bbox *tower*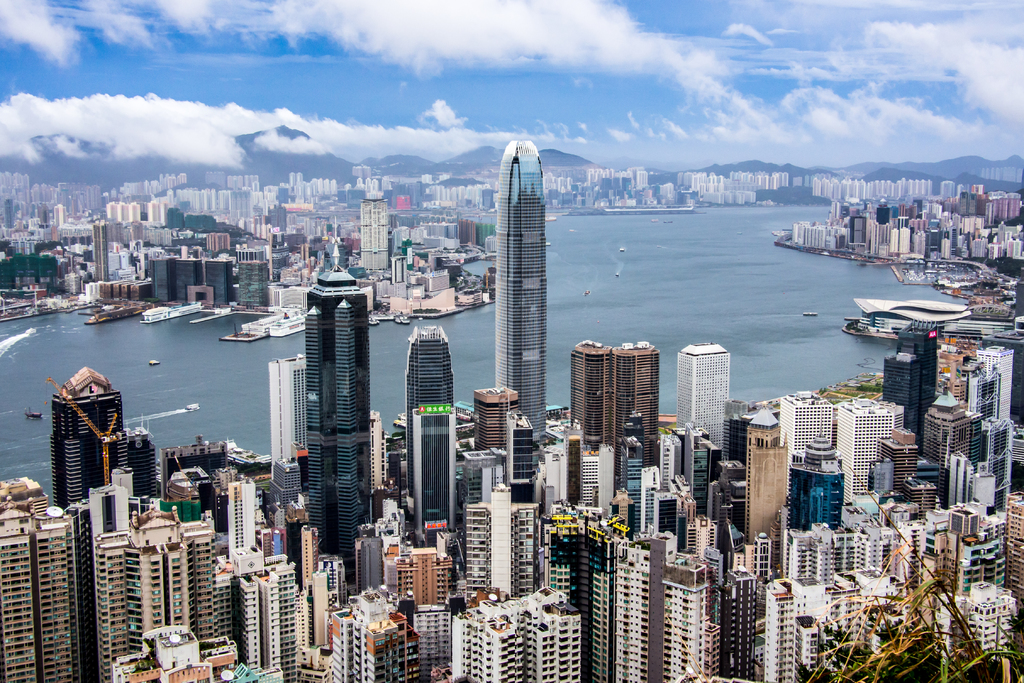
[109,625,239,682]
